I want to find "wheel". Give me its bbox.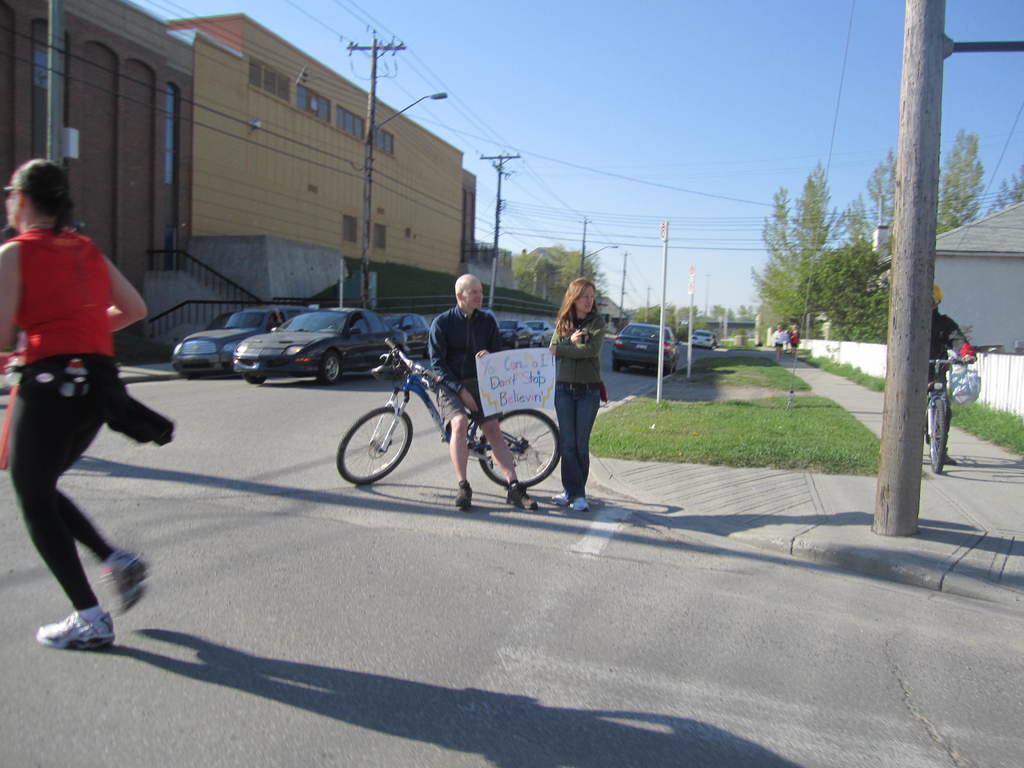
[529,337,534,346].
